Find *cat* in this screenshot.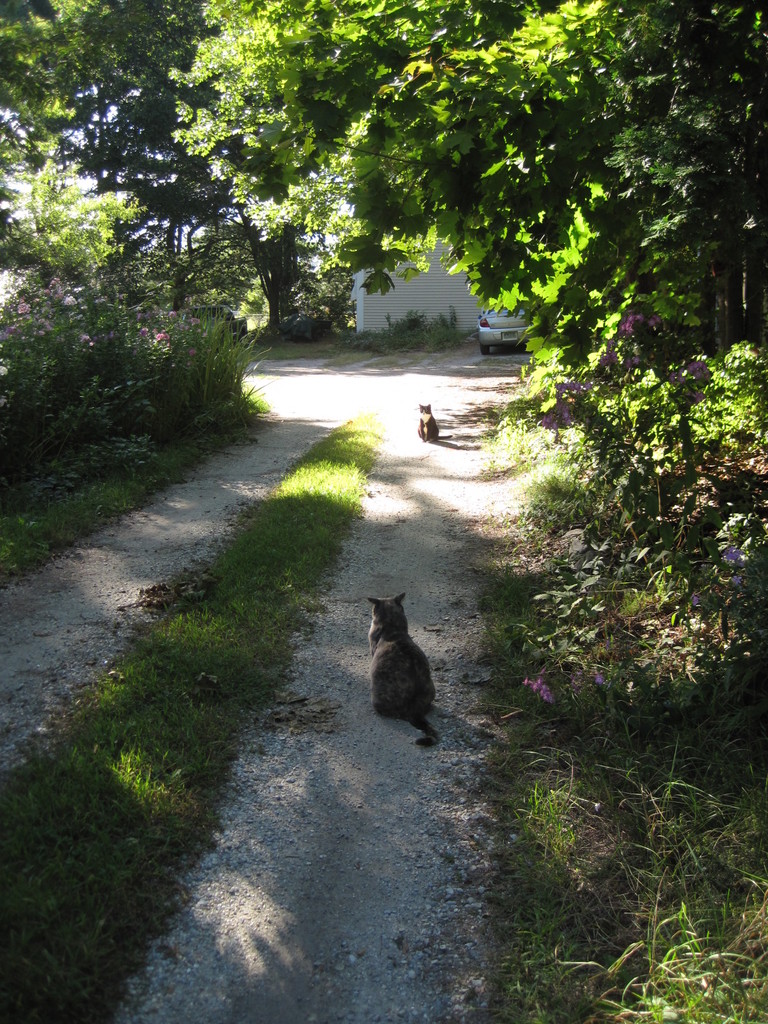
The bounding box for *cat* is <box>417,397,441,442</box>.
